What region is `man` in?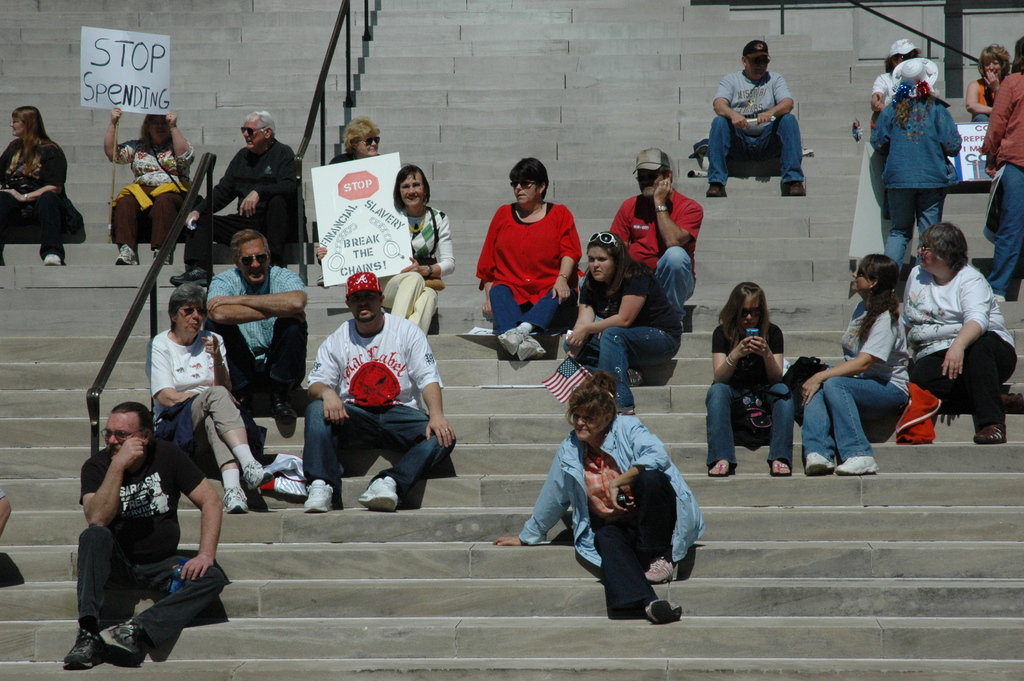
Rect(61, 375, 232, 673).
